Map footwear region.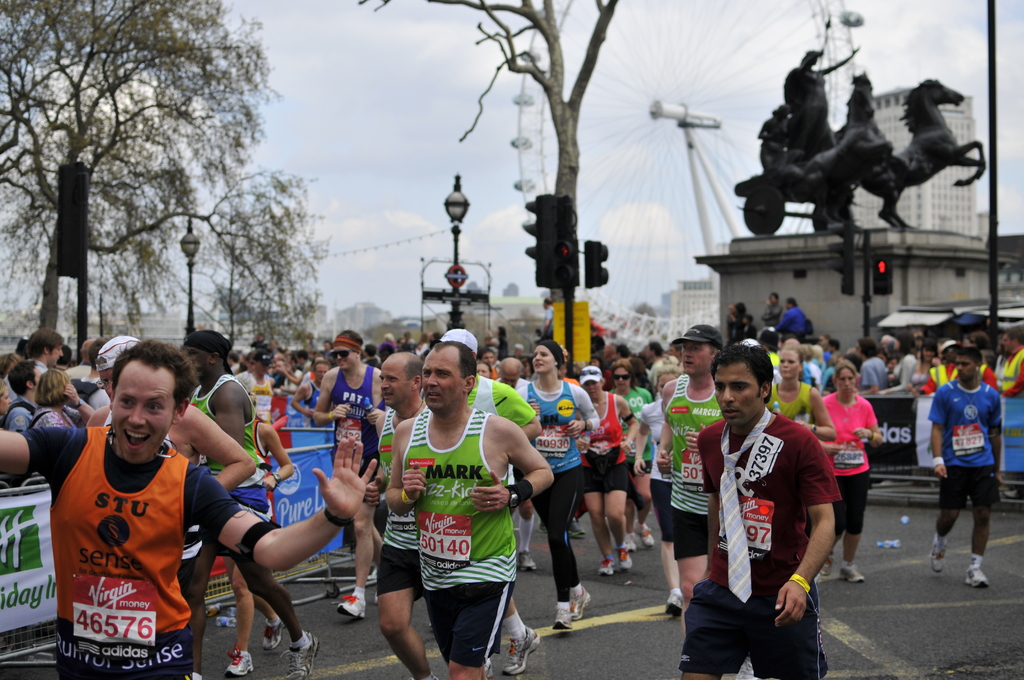
Mapped to Rect(278, 634, 323, 679).
